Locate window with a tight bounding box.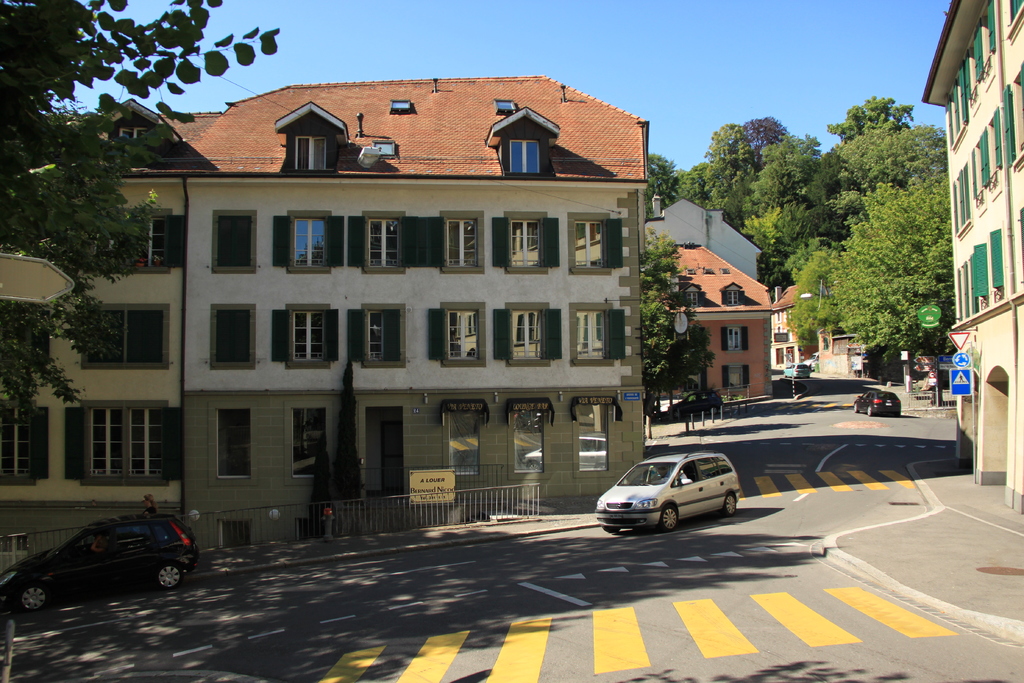
region(513, 311, 540, 361).
